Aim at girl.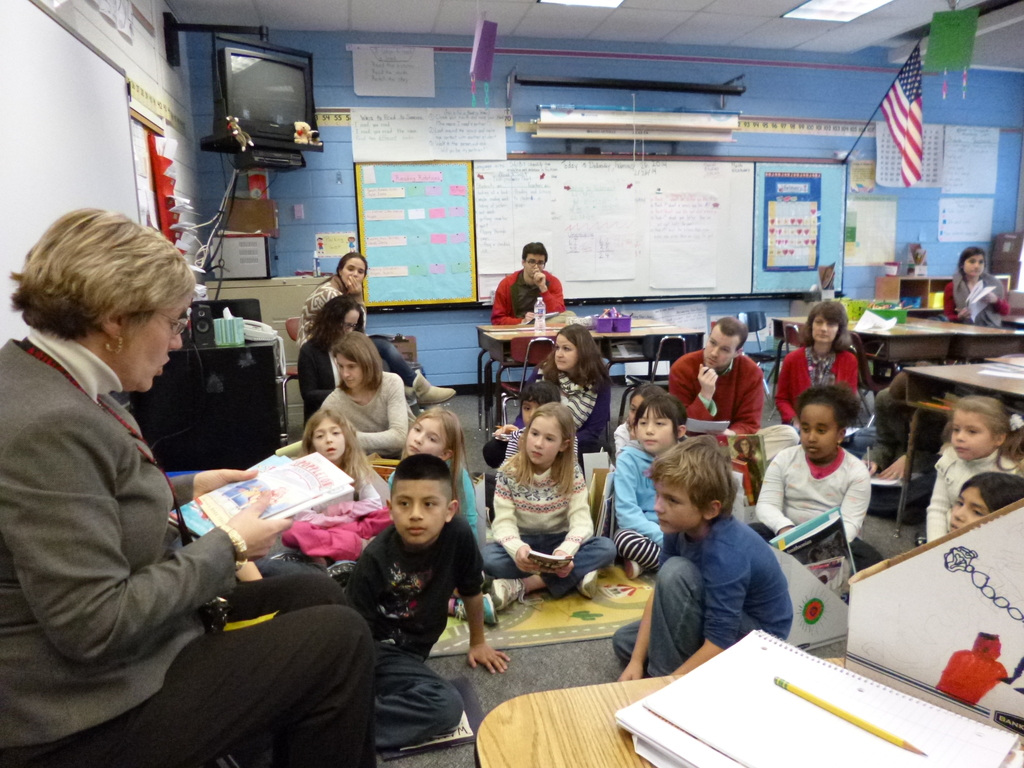
Aimed at bbox=(747, 383, 888, 586).
